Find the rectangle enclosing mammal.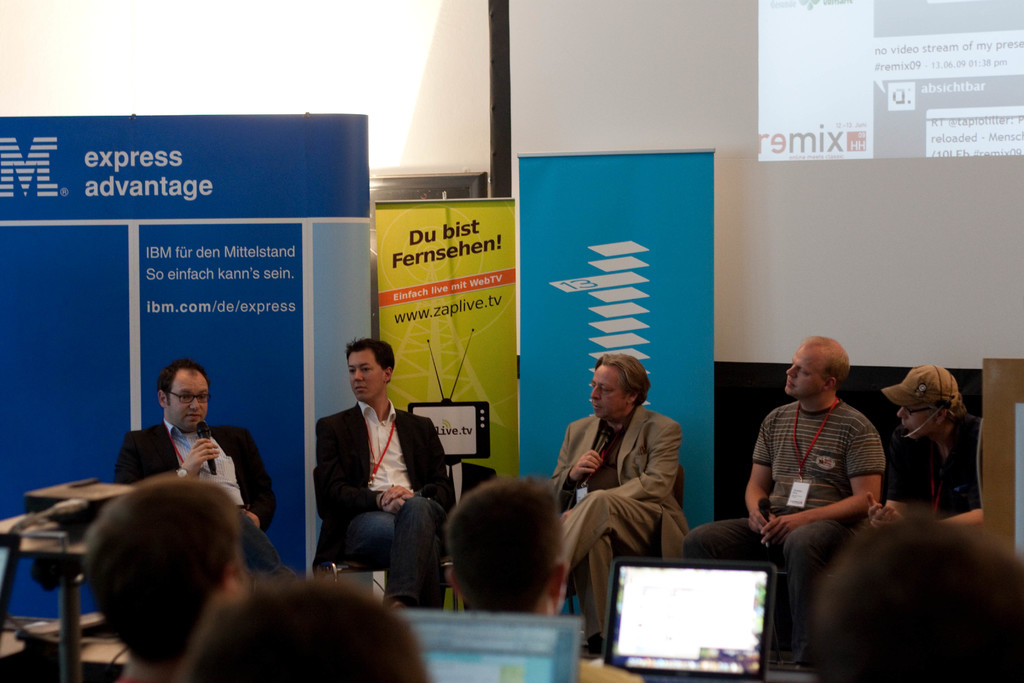
<region>120, 358, 294, 571</region>.
